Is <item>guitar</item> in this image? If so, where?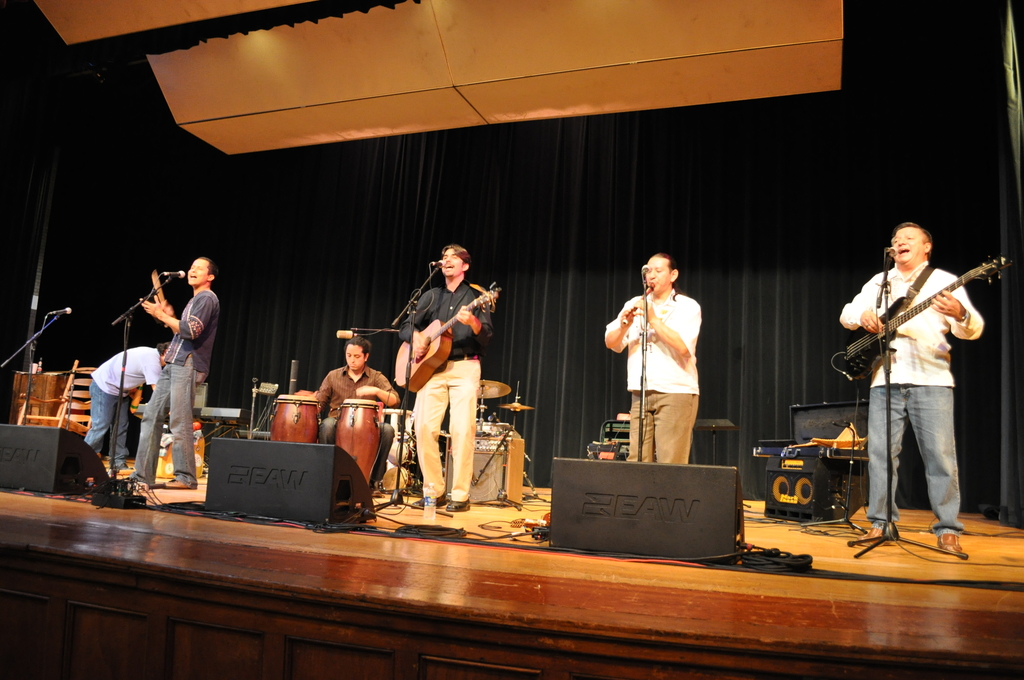
Yes, at (838, 252, 1009, 383).
